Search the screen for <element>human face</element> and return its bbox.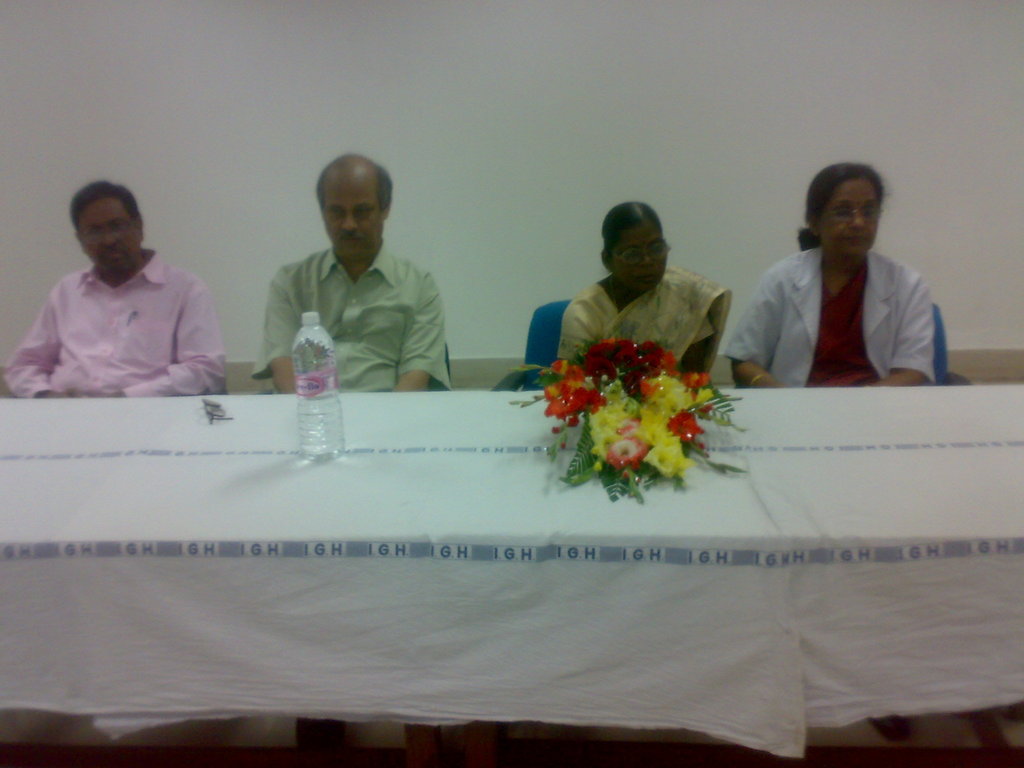
Found: 81,201,143,274.
